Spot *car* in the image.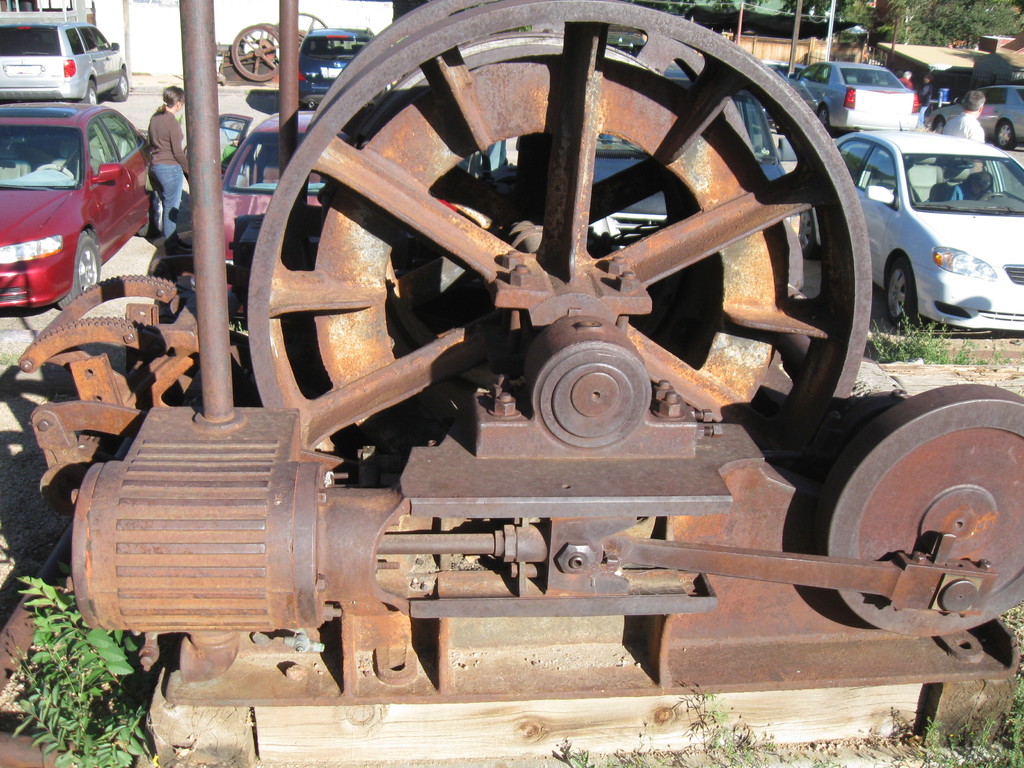
*car* found at left=803, top=118, right=1023, bottom=335.
